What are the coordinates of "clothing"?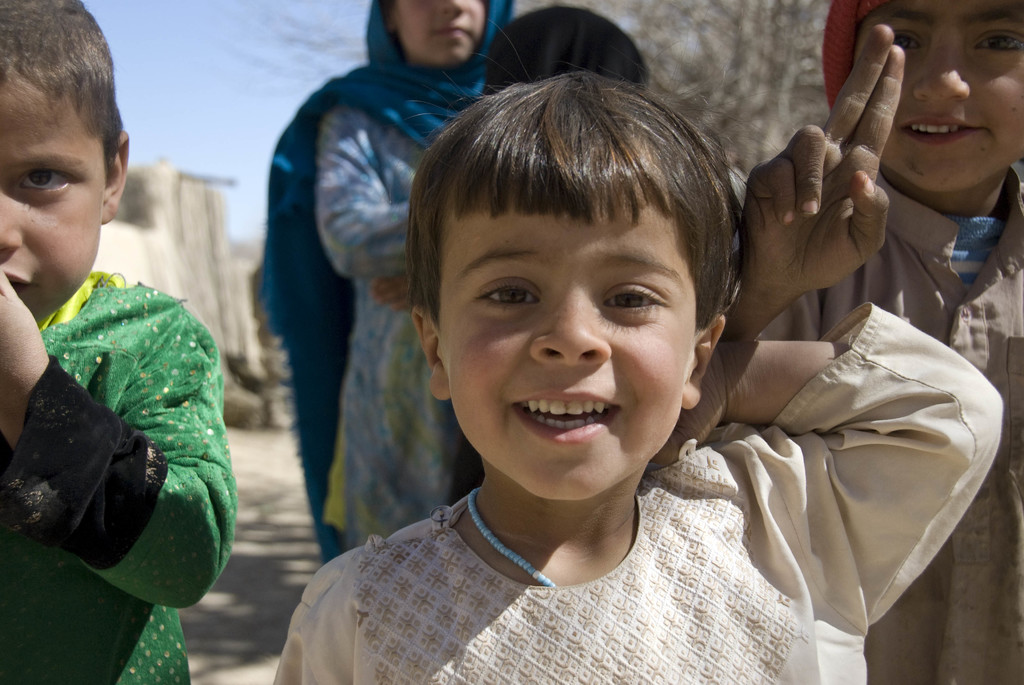
select_region(270, 305, 1007, 684).
